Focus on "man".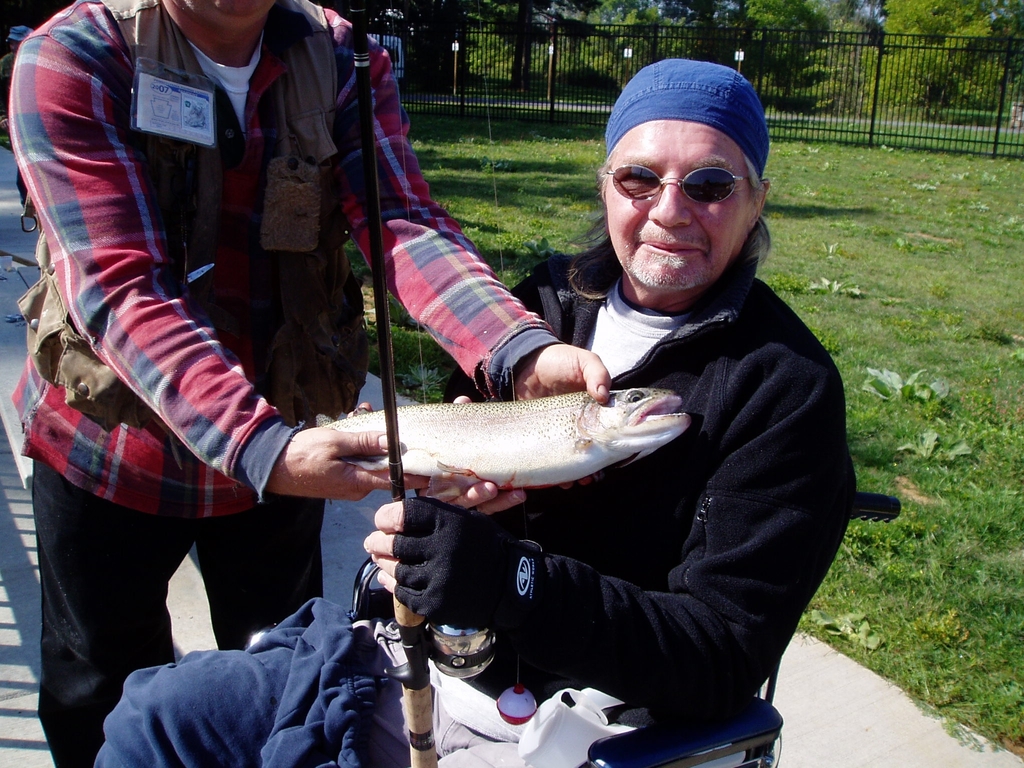
Focused at bbox(92, 58, 858, 767).
